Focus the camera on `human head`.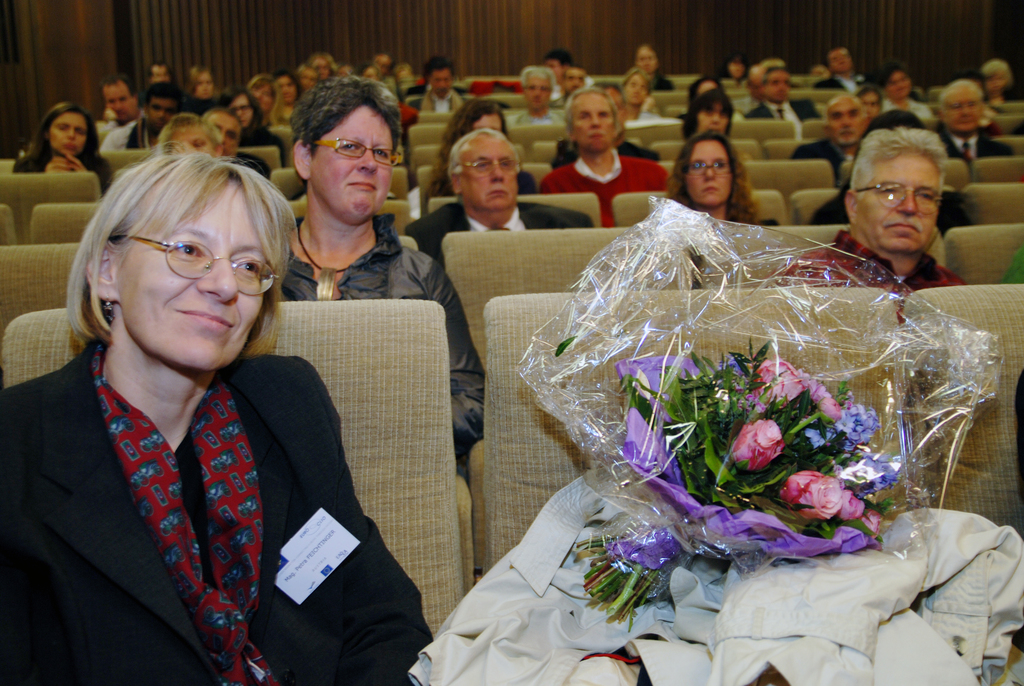
Focus region: <box>371,54,394,80</box>.
